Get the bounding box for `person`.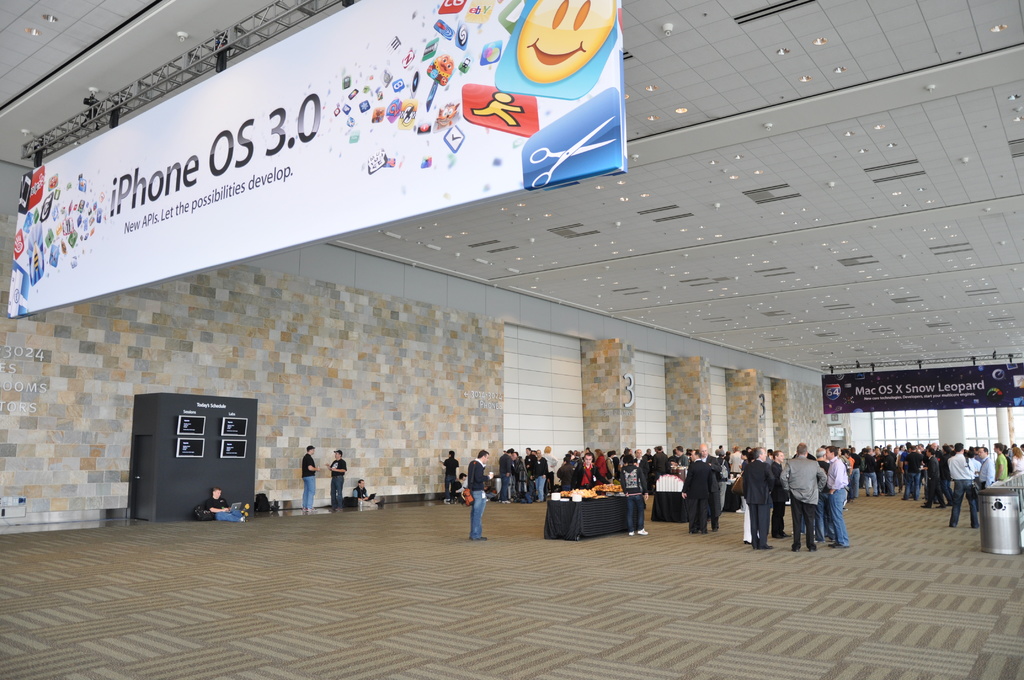
351 478 383 504.
